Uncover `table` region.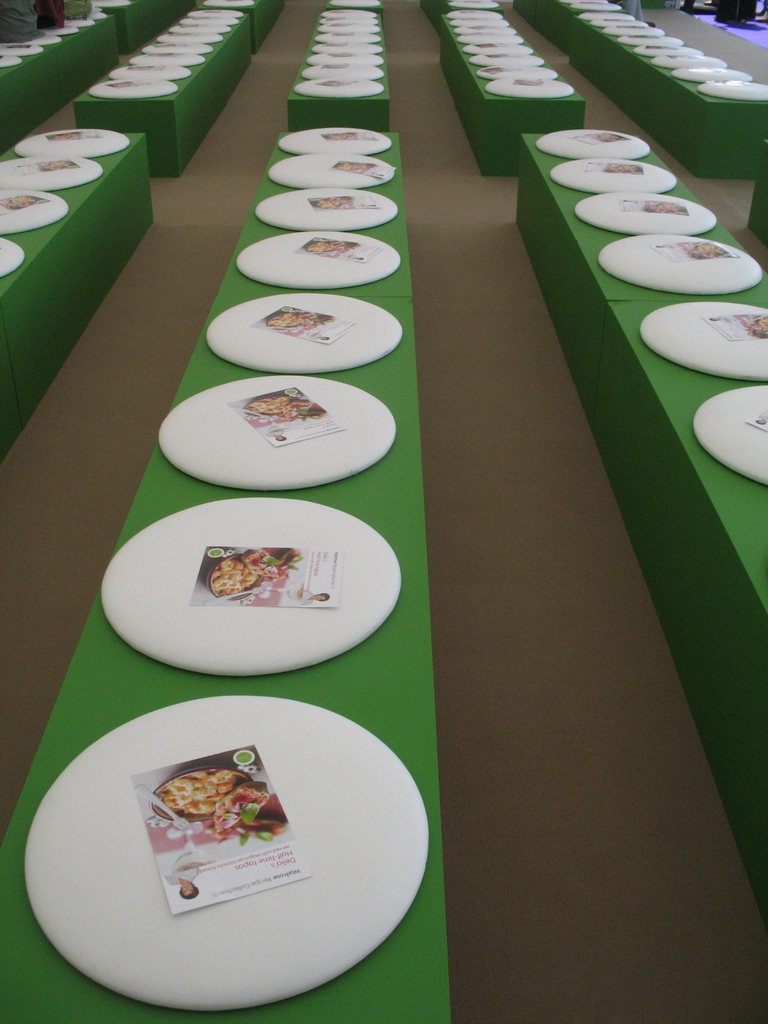
Uncovered: bbox=[0, 129, 449, 1023].
